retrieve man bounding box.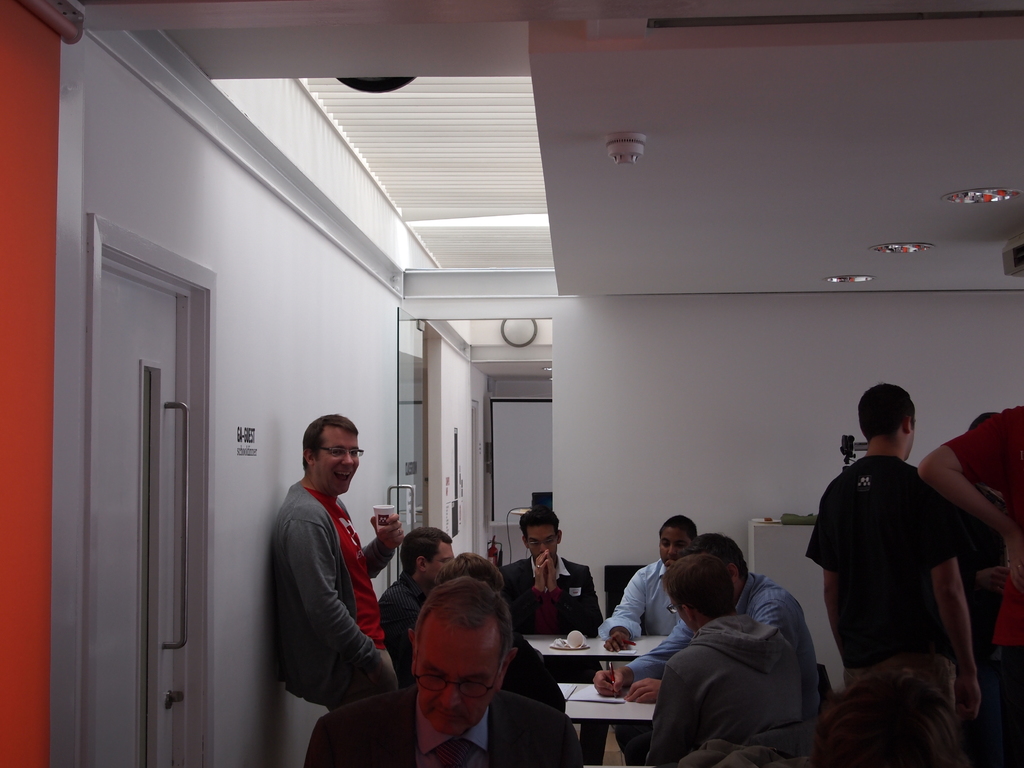
Bounding box: {"x1": 308, "y1": 575, "x2": 584, "y2": 767}.
